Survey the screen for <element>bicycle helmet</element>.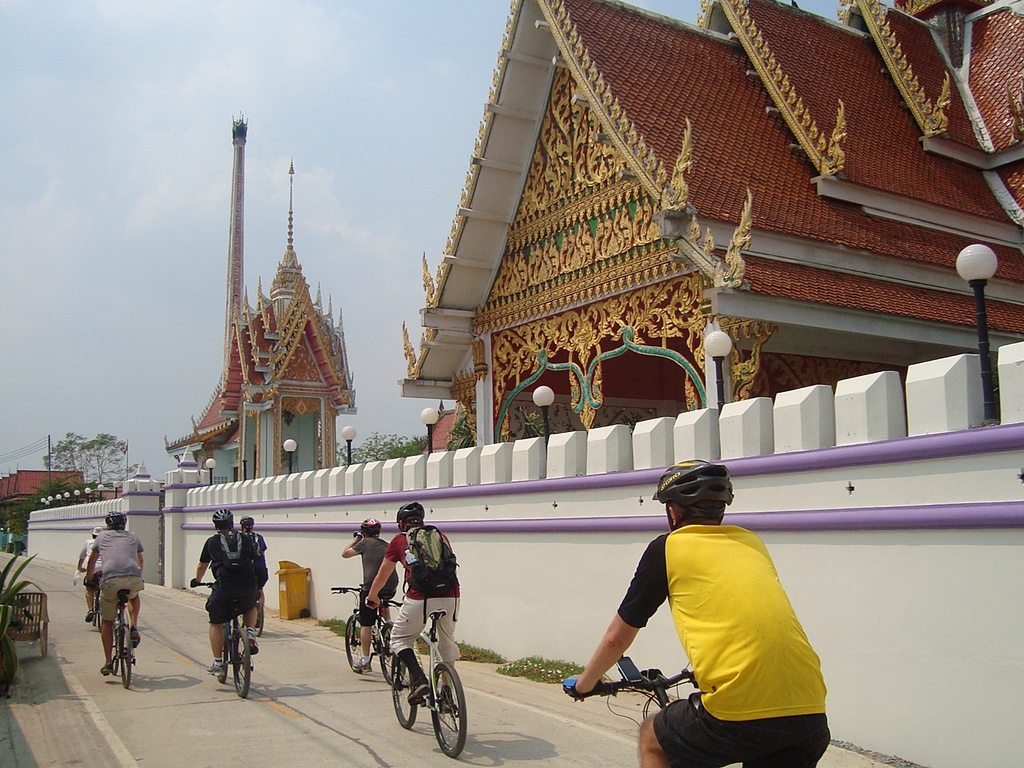
Survey found: detection(367, 518, 381, 534).
